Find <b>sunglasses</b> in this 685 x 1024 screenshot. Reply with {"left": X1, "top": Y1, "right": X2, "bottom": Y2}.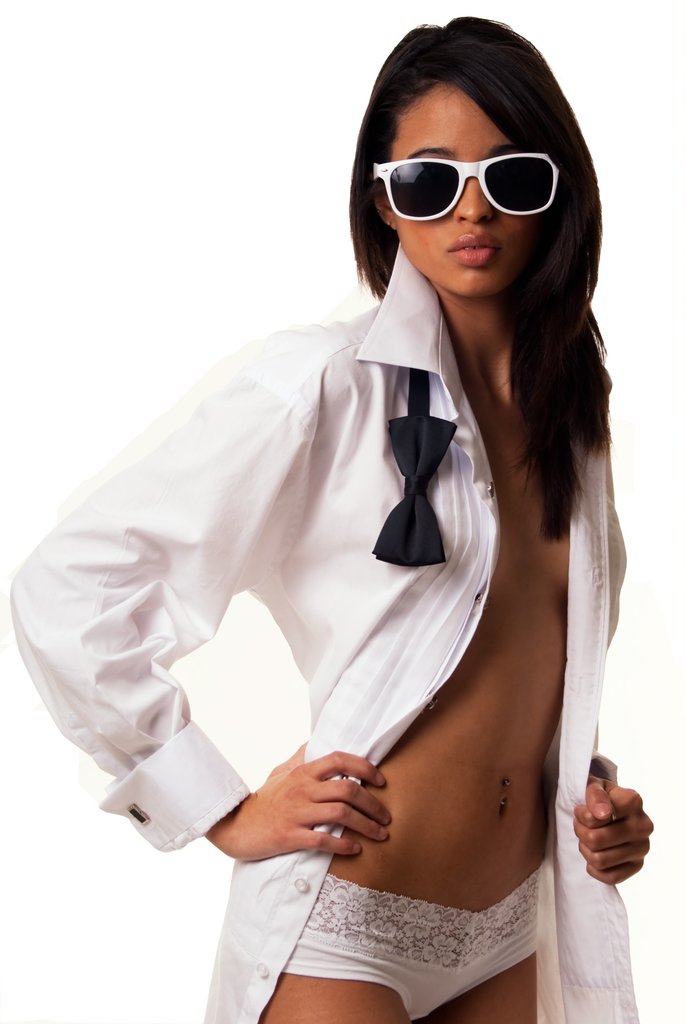
{"left": 373, "top": 148, "right": 560, "bottom": 223}.
